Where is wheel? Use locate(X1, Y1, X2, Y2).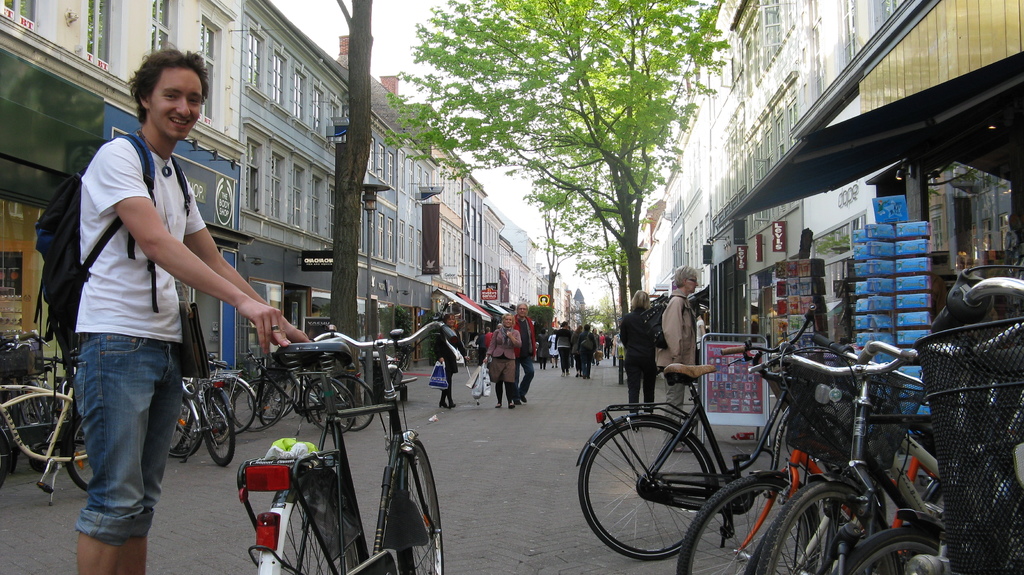
locate(276, 473, 353, 571).
